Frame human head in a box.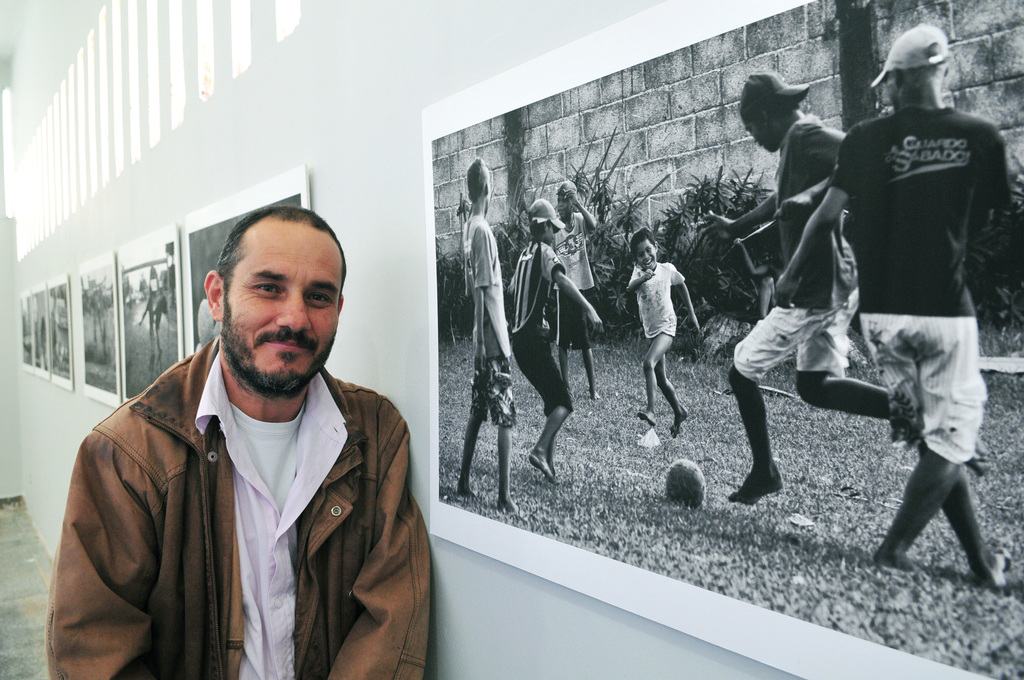
box(551, 182, 577, 216).
